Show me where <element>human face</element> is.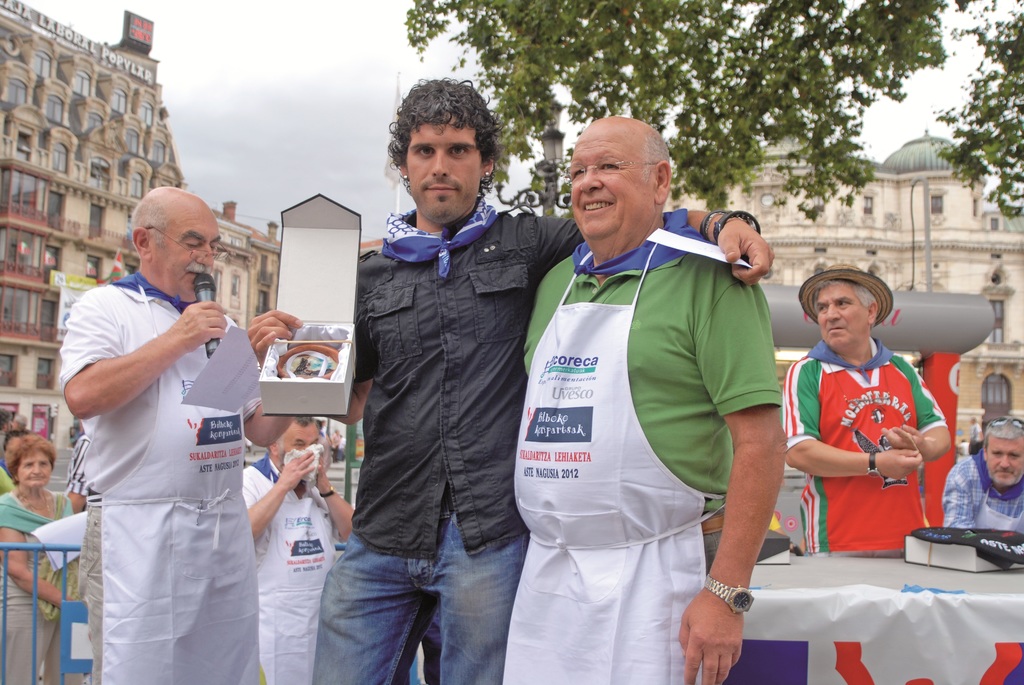
<element>human face</element> is at (x1=278, y1=428, x2=319, y2=466).
